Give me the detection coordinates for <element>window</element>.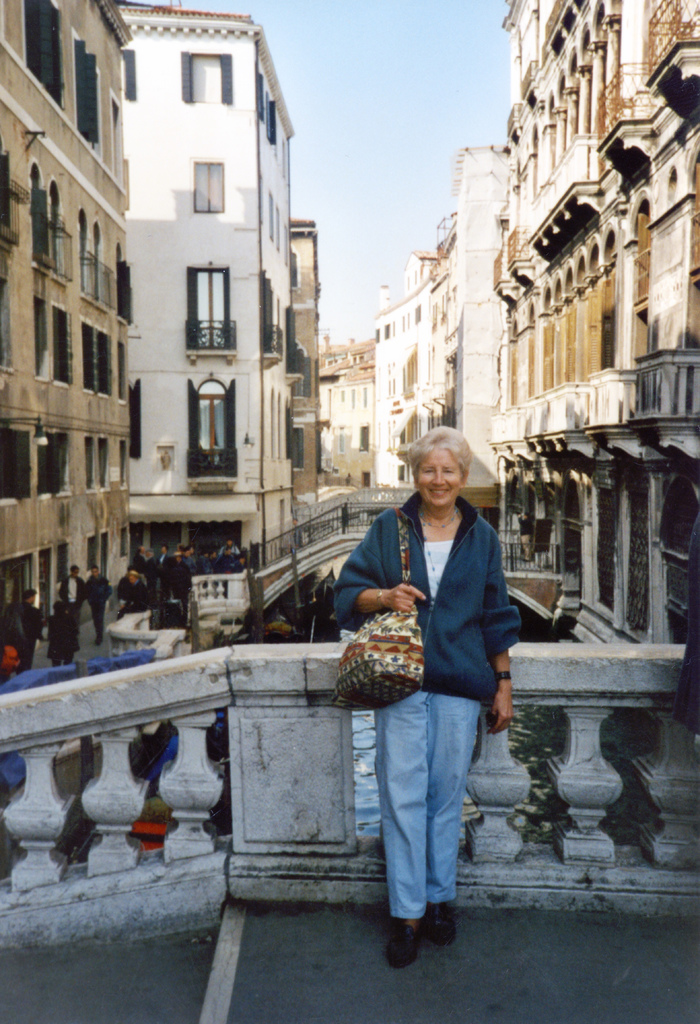
[x1=659, y1=473, x2=697, y2=645].
